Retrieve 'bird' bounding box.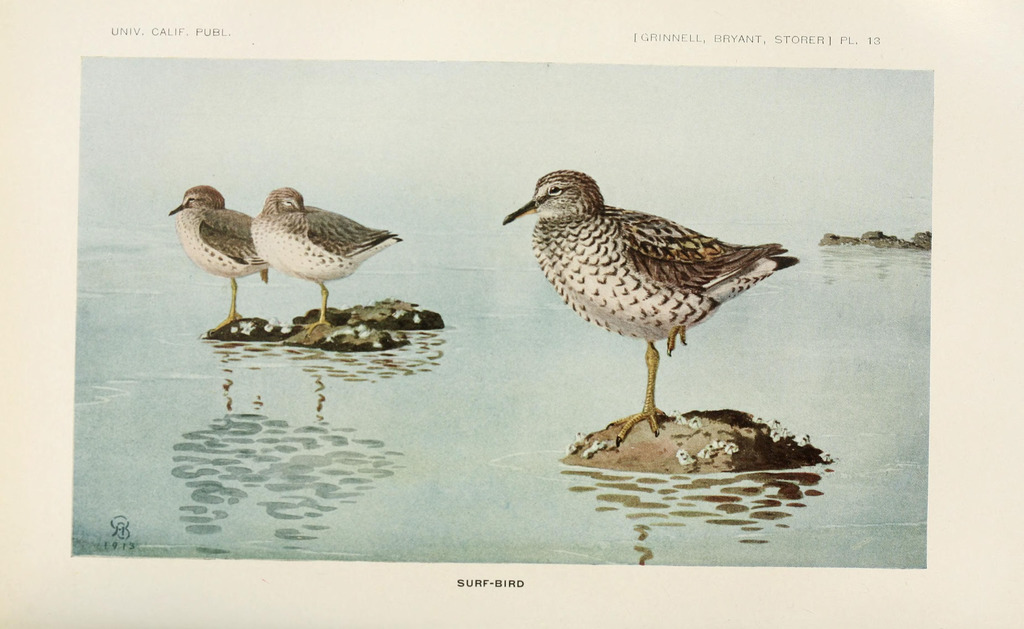
Bounding box: pyautogui.locateOnScreen(165, 181, 269, 330).
